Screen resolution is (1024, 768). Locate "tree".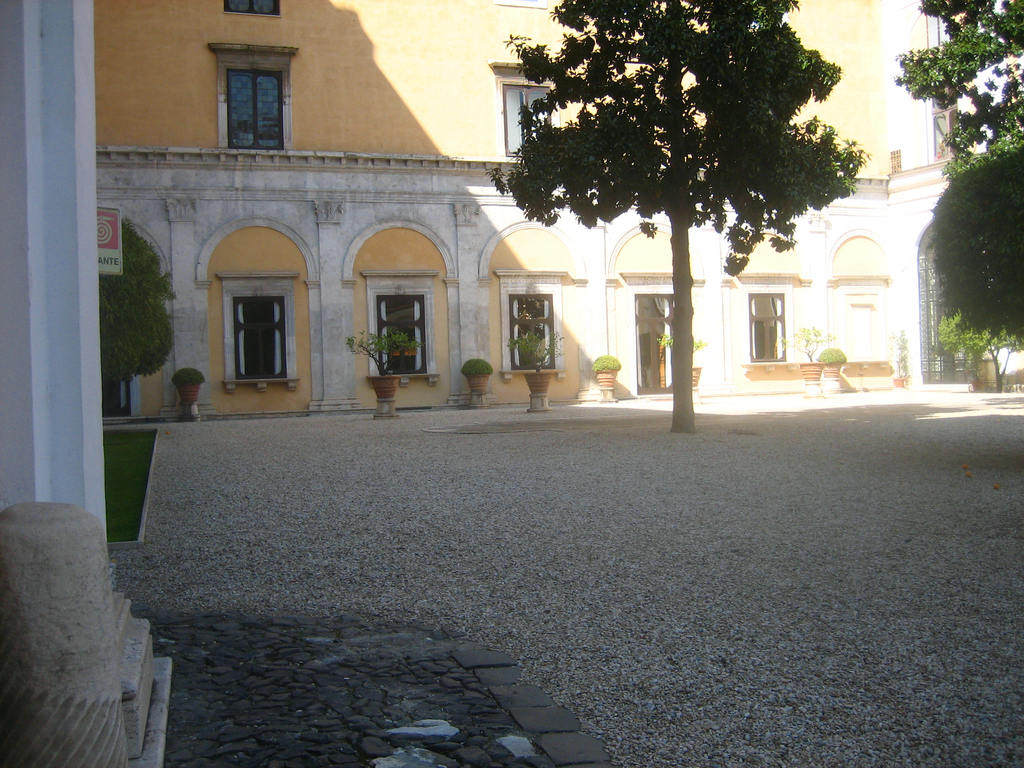
(x1=490, y1=0, x2=874, y2=431).
